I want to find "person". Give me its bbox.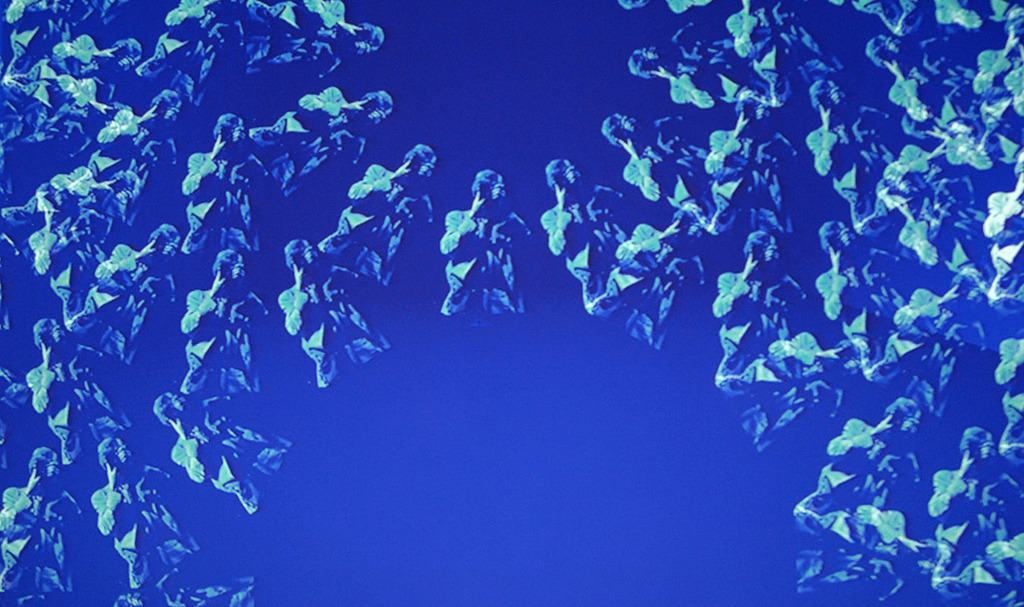
<region>77, 90, 198, 184</region>.
